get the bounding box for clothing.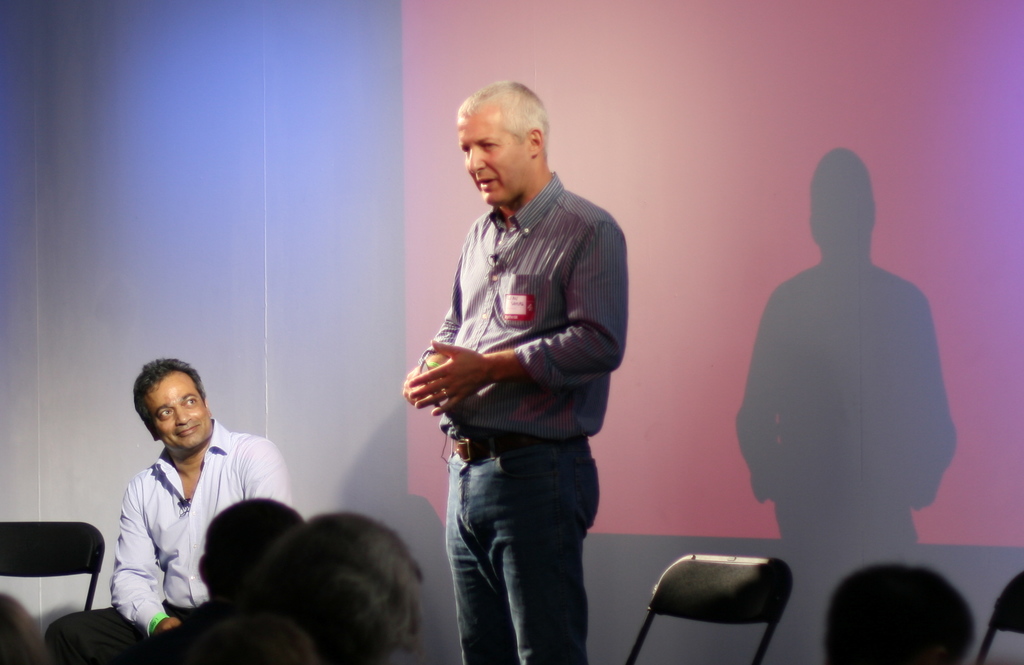
(x1=53, y1=408, x2=301, y2=664).
